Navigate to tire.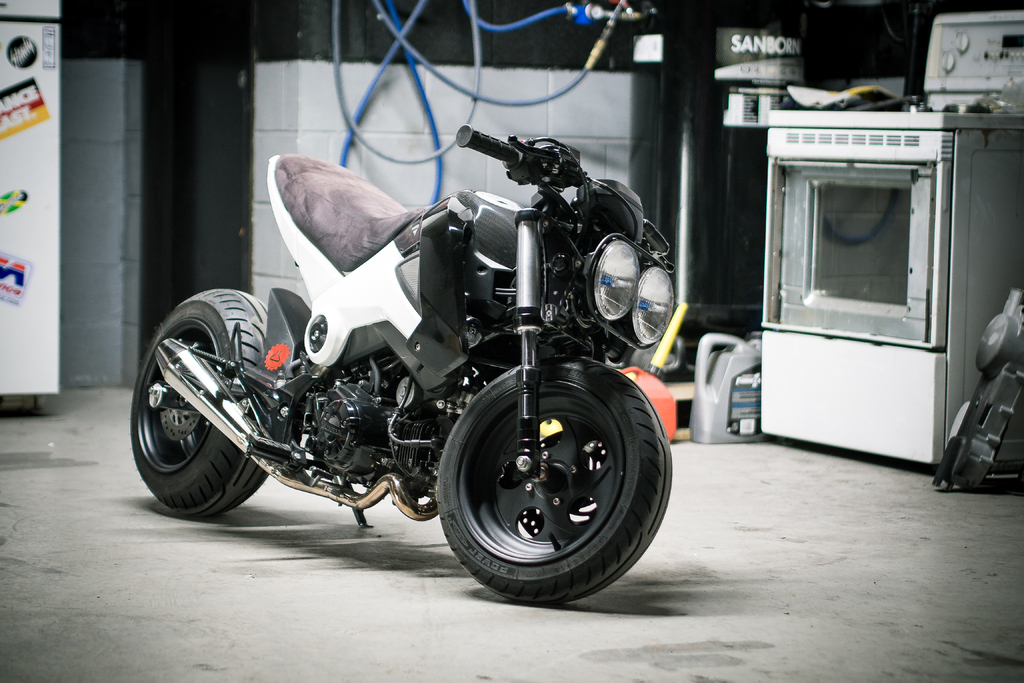
Navigation target: Rect(127, 288, 269, 517).
